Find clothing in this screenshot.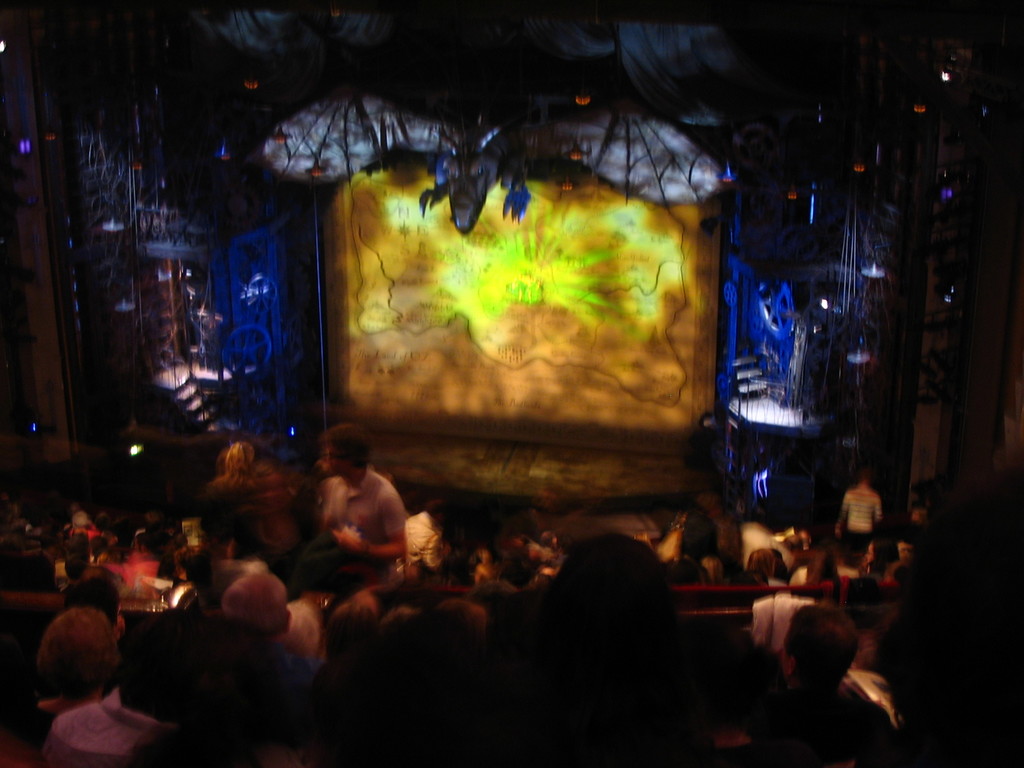
The bounding box for clothing is [298, 442, 382, 575].
